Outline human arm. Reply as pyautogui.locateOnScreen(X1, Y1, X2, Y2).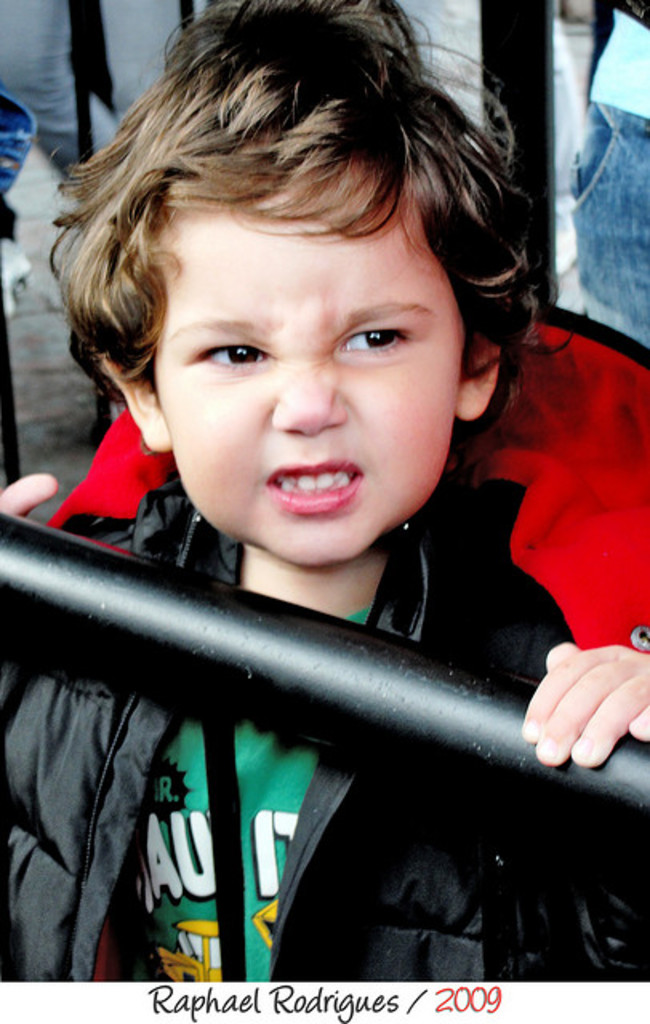
pyautogui.locateOnScreen(0, 466, 139, 835).
